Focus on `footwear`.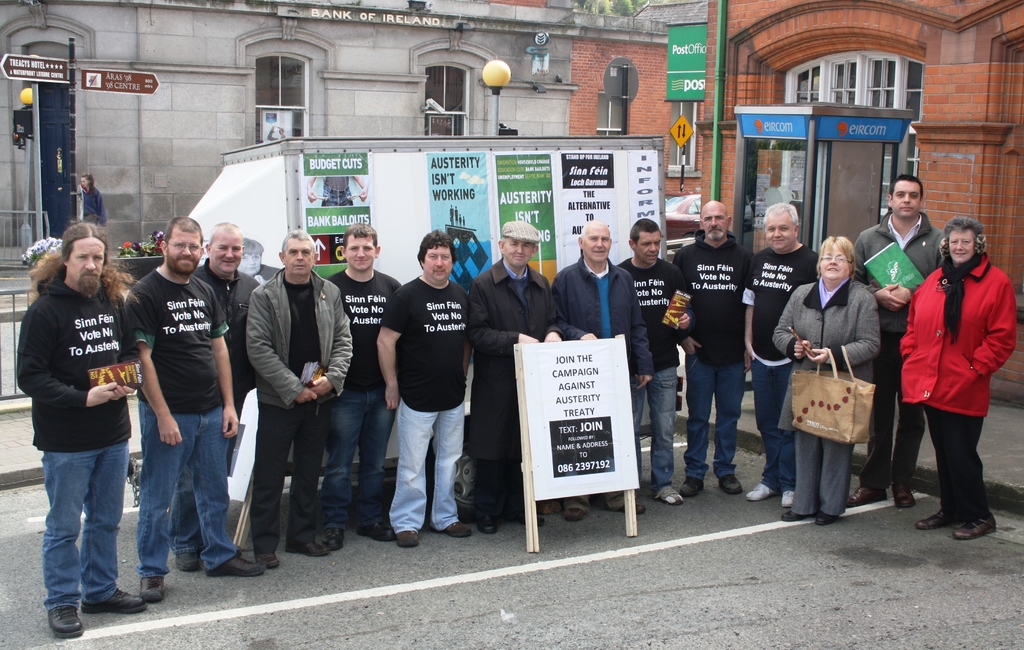
Focused at region(746, 478, 777, 498).
